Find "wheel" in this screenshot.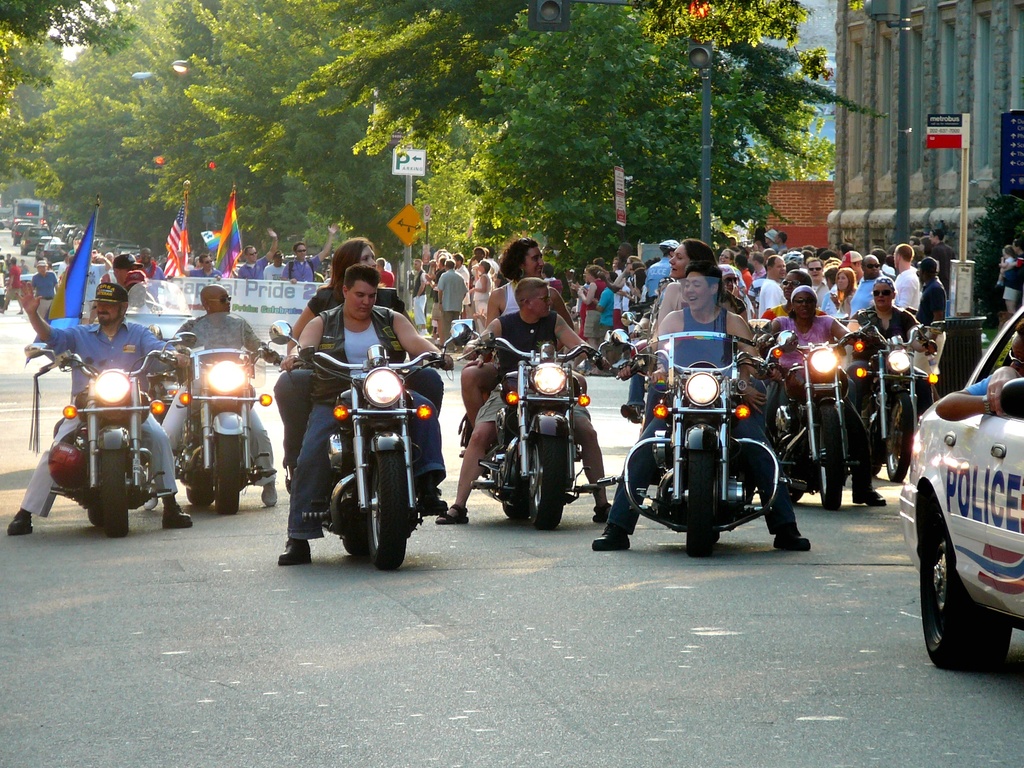
The bounding box for "wheel" is (left=817, top=401, right=844, bottom=506).
